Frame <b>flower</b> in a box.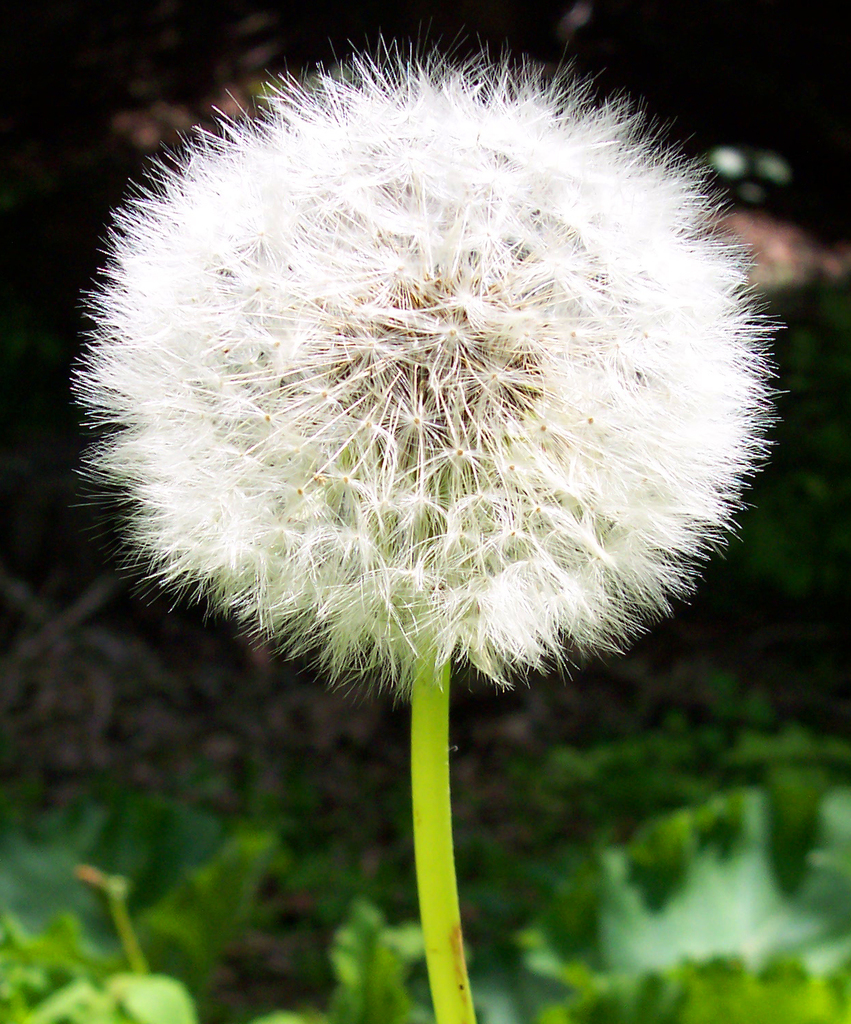
98,0,740,703.
